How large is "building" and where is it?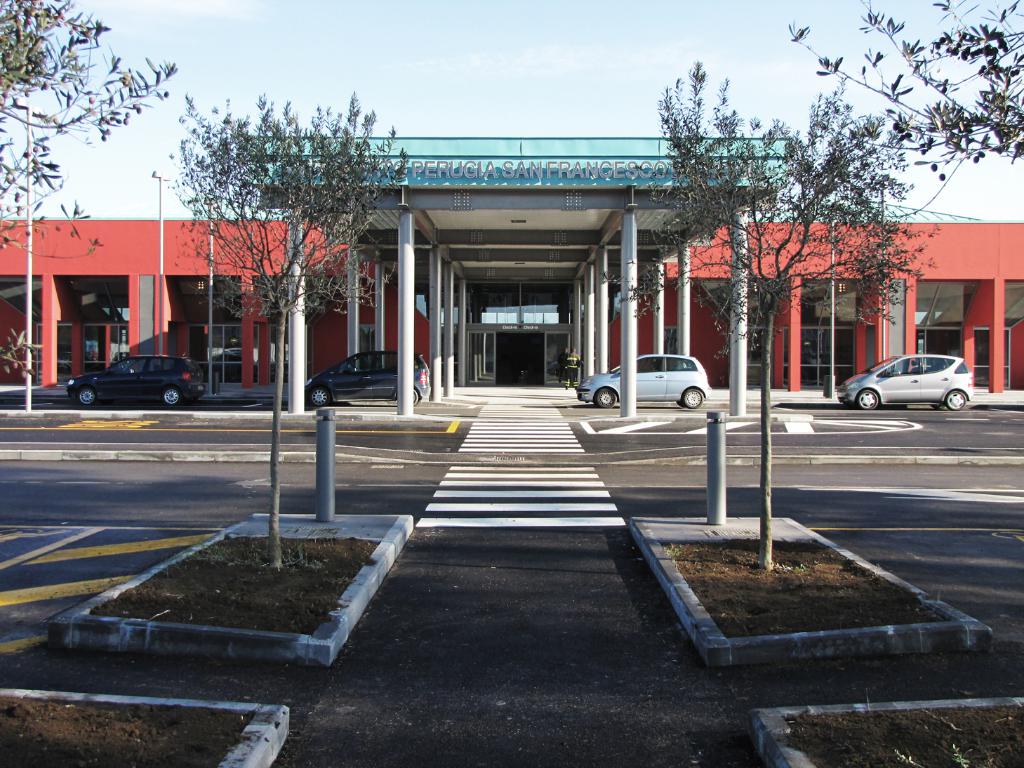
Bounding box: 0 135 1023 395.
